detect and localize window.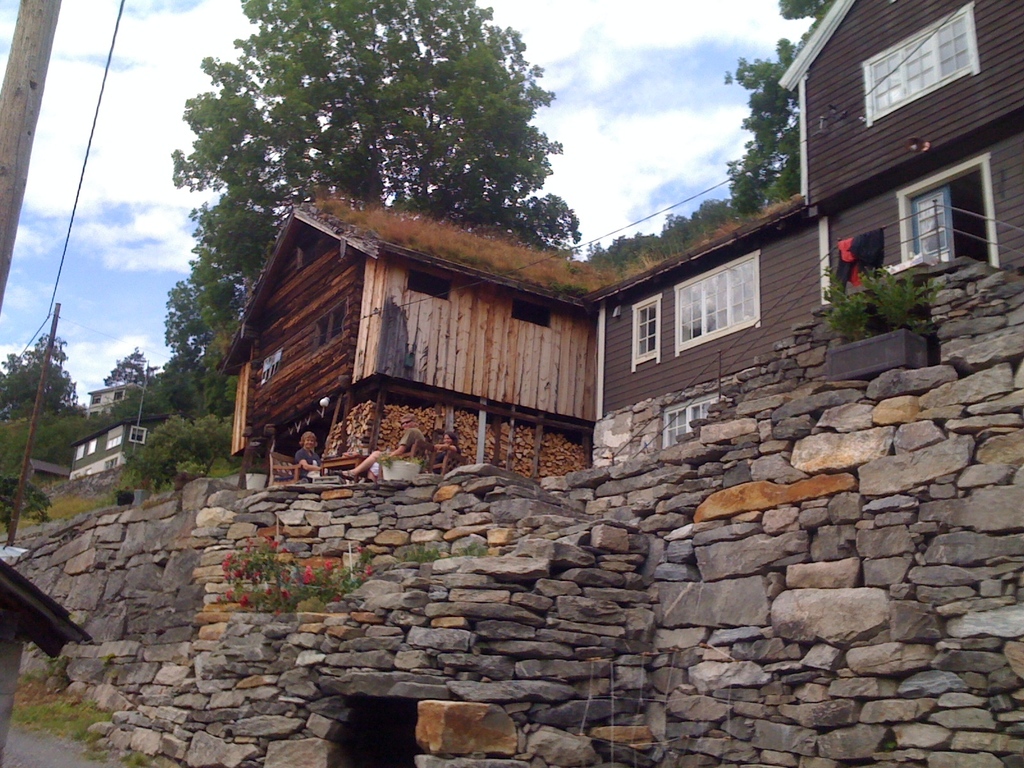
Localized at Rect(92, 395, 100, 406).
